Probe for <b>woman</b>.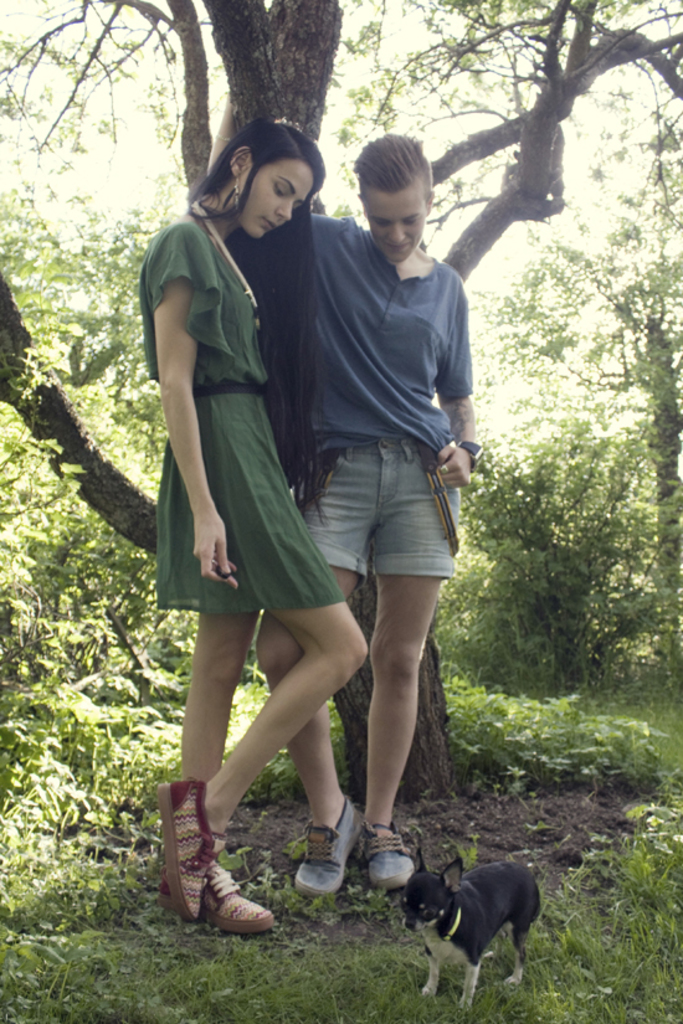
Probe result: box(139, 122, 411, 875).
